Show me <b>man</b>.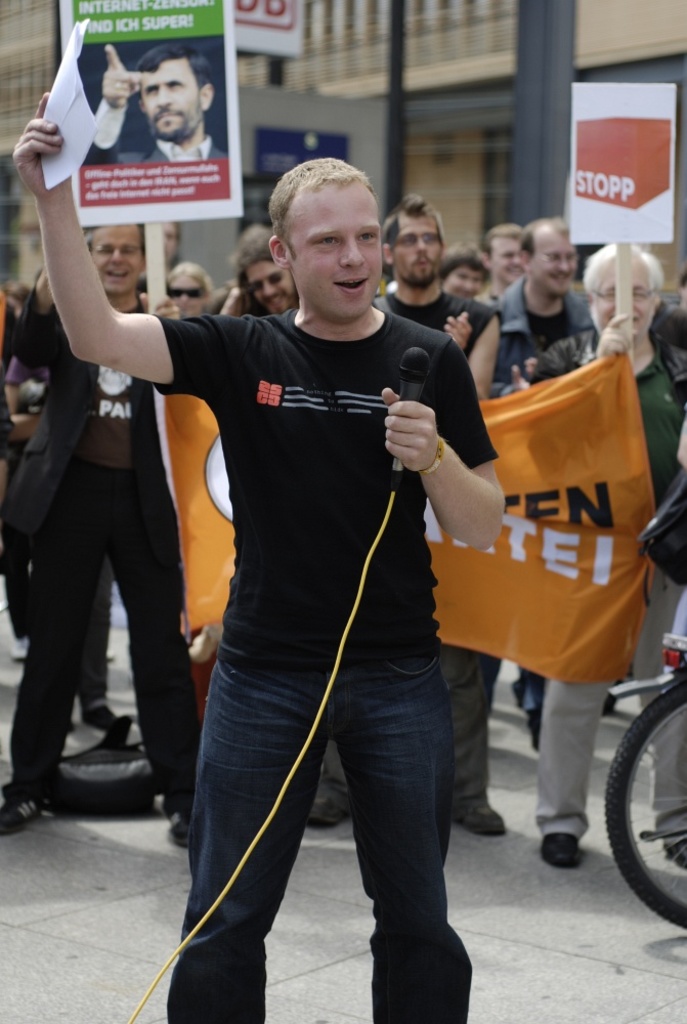
<b>man</b> is here: select_region(491, 206, 602, 392).
